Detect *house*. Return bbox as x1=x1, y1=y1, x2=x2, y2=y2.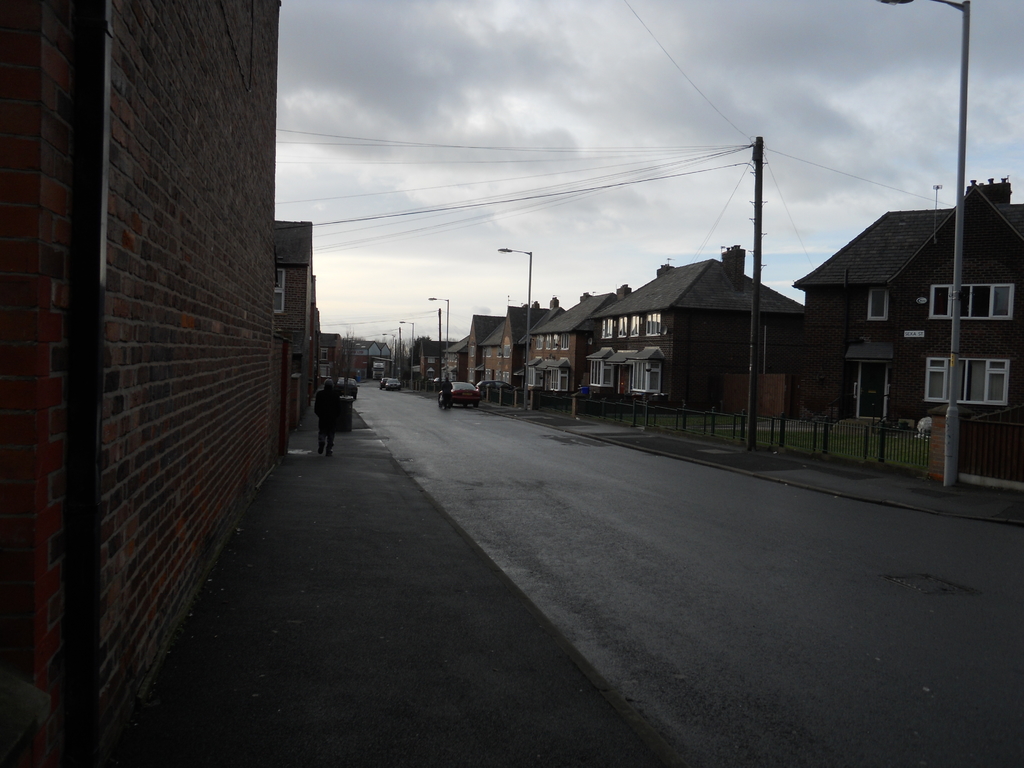
x1=442, y1=324, x2=494, y2=405.
